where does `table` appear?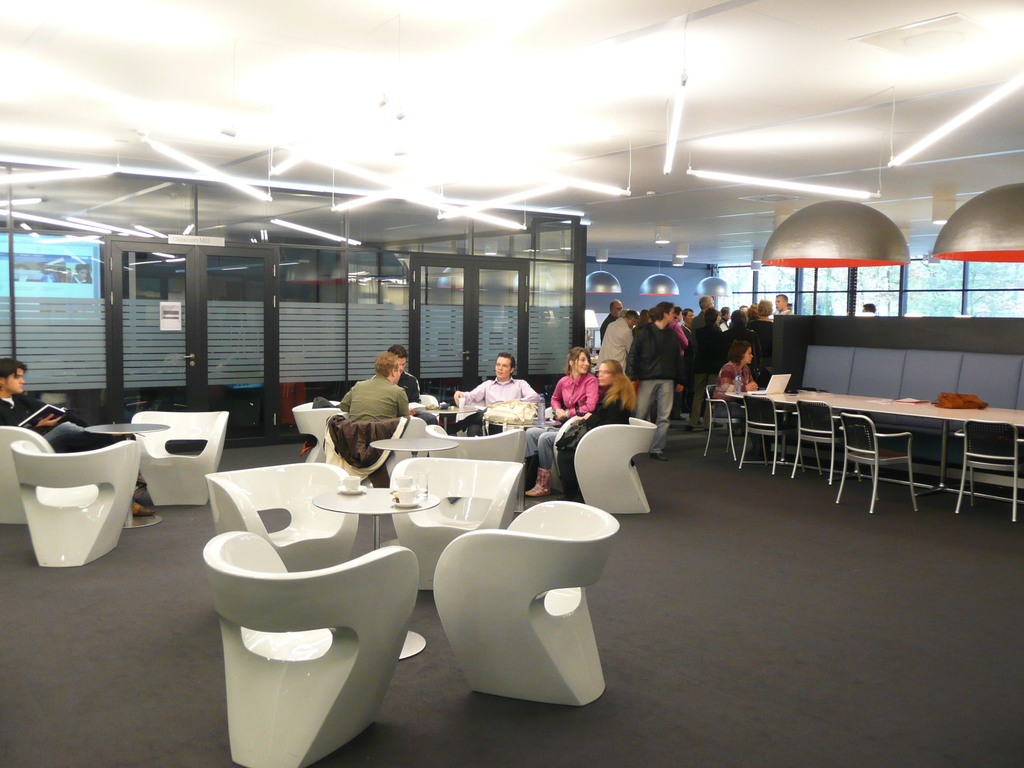
Appears at {"x1": 311, "y1": 486, "x2": 444, "y2": 662}.
